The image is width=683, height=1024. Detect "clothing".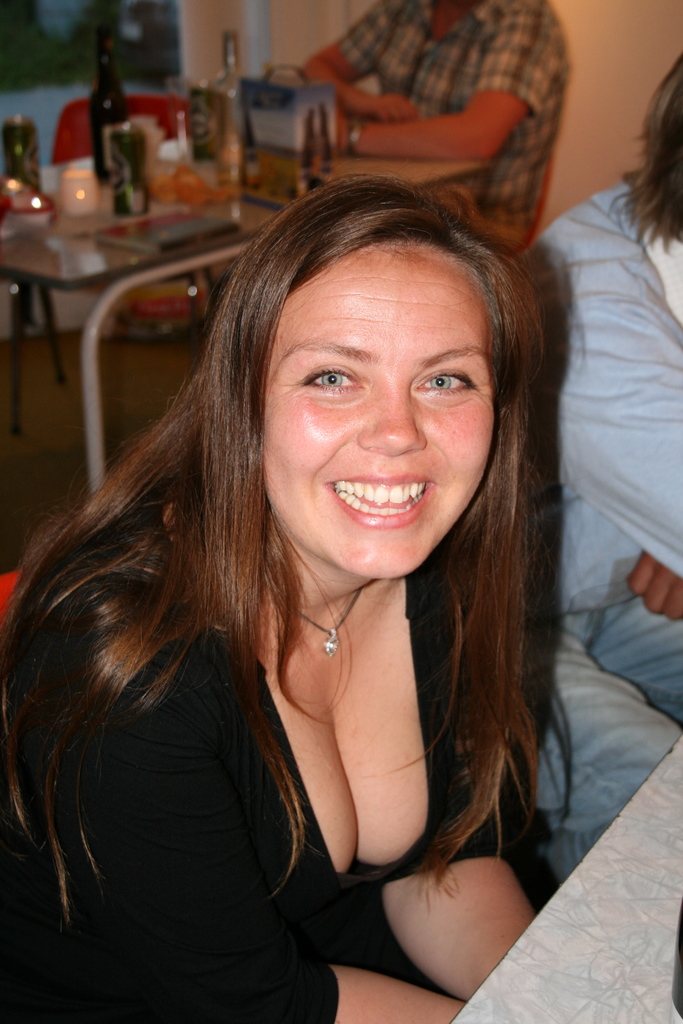
Detection: [19,364,594,980].
